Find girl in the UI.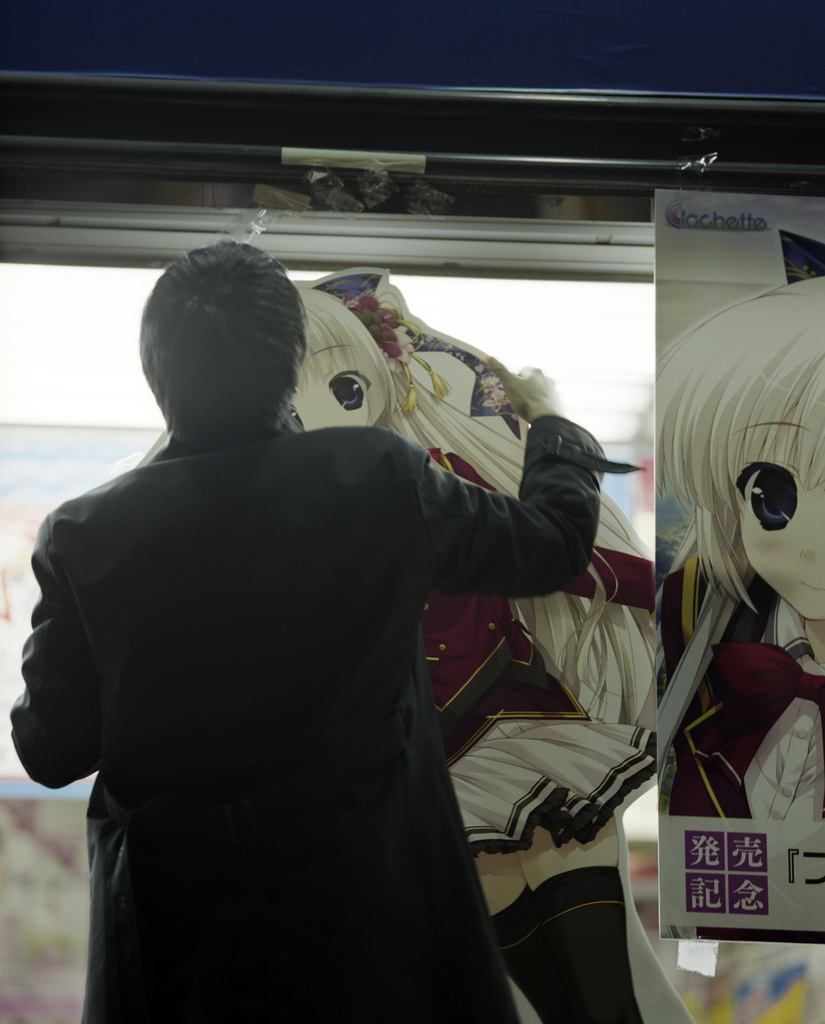
UI element at [left=662, top=280, right=824, bottom=820].
